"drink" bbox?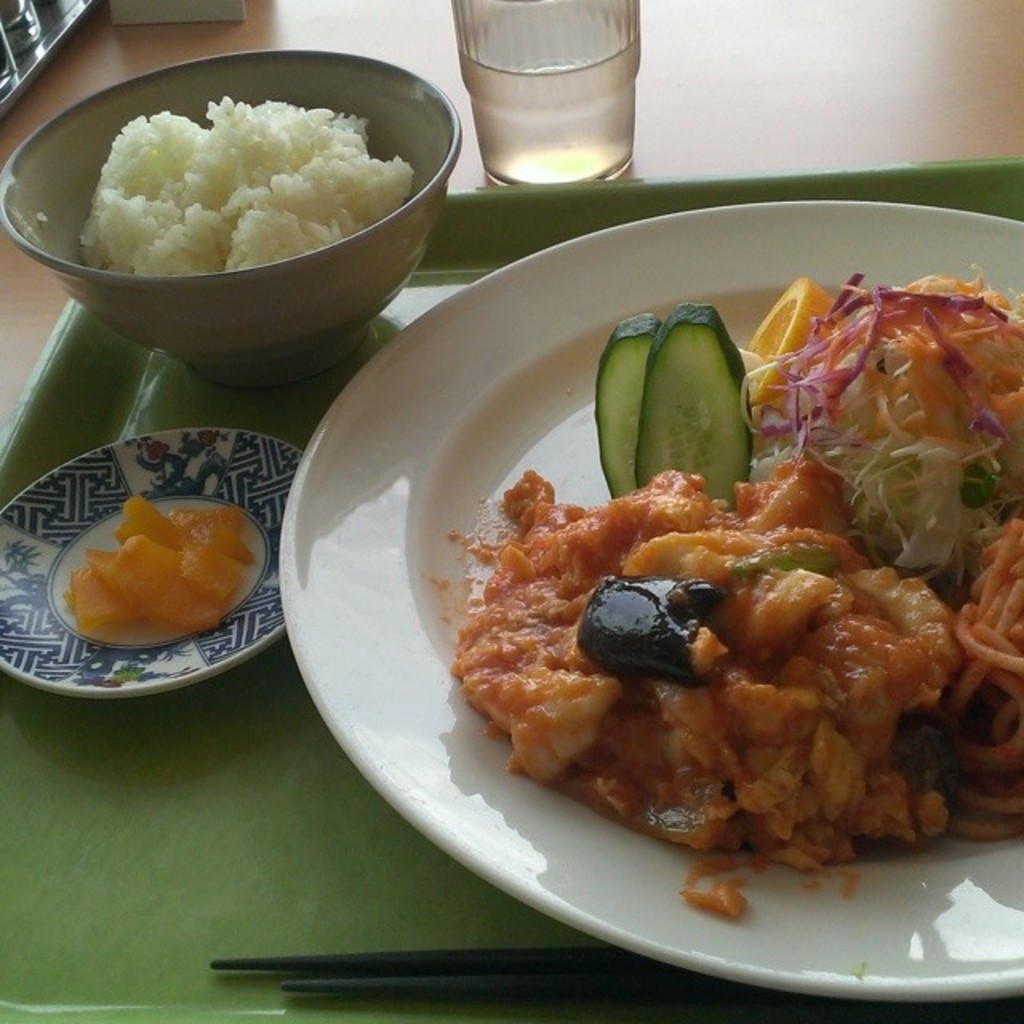
[459, 0, 640, 189]
